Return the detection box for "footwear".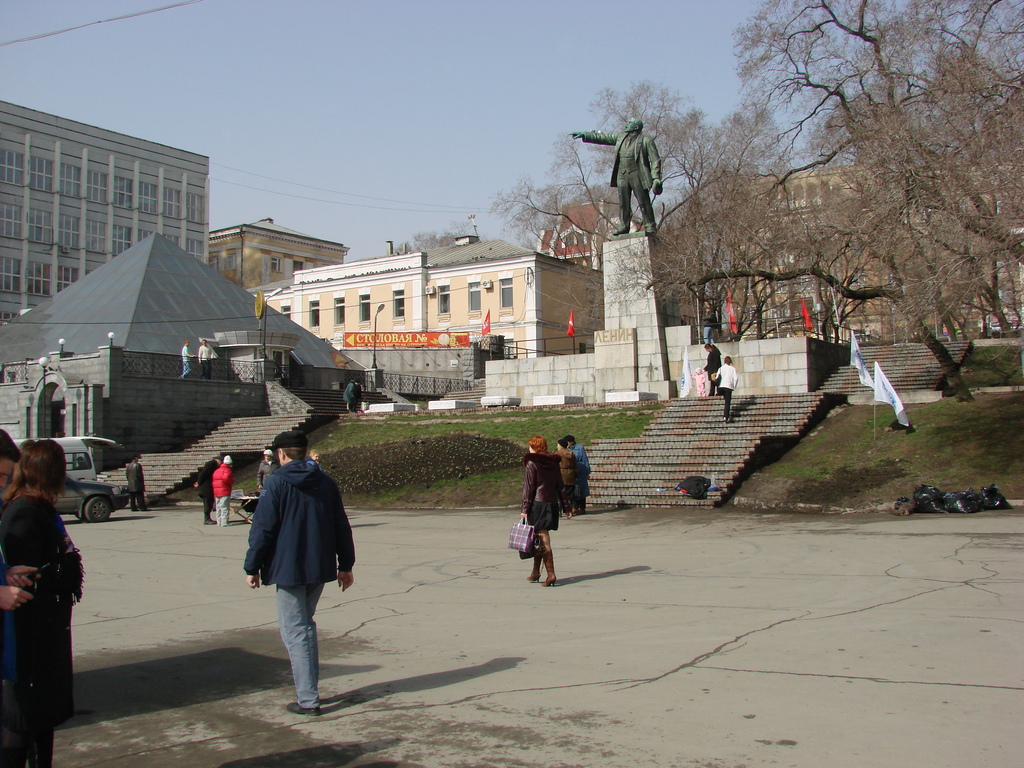
box=[132, 506, 134, 510].
